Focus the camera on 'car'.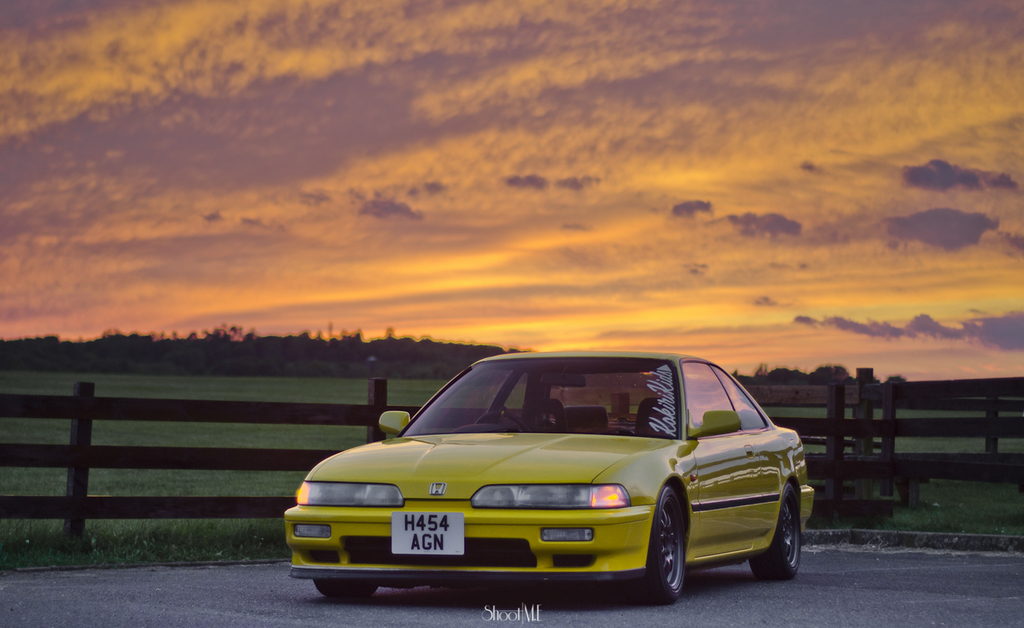
Focus region: region(284, 351, 814, 603).
